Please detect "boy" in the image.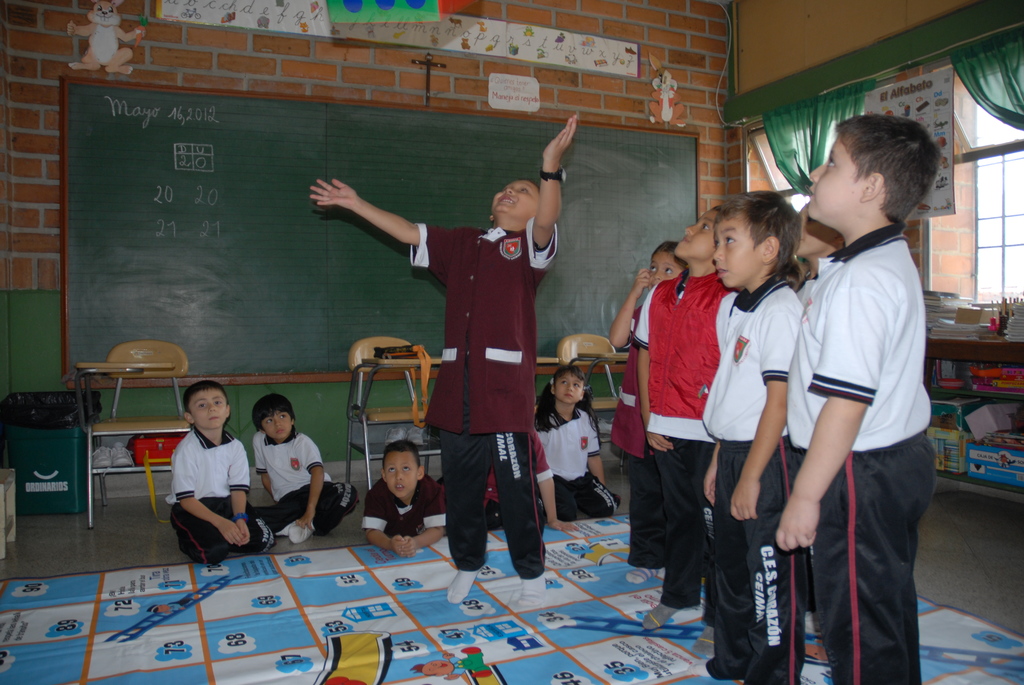
354 446 446 557.
